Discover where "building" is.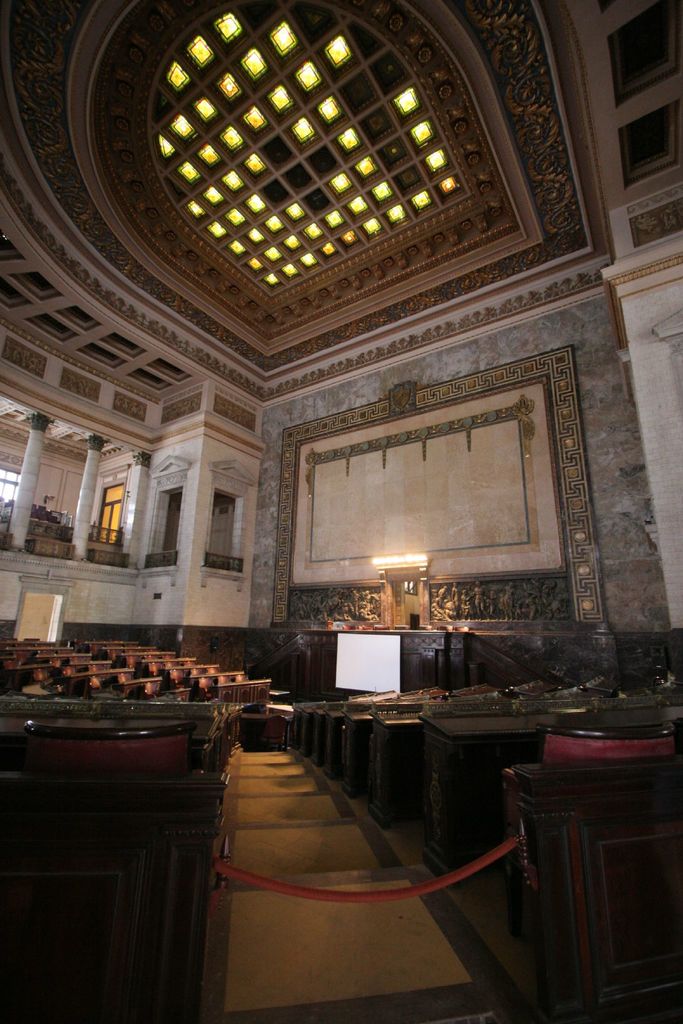
Discovered at 0 0 681 1023.
